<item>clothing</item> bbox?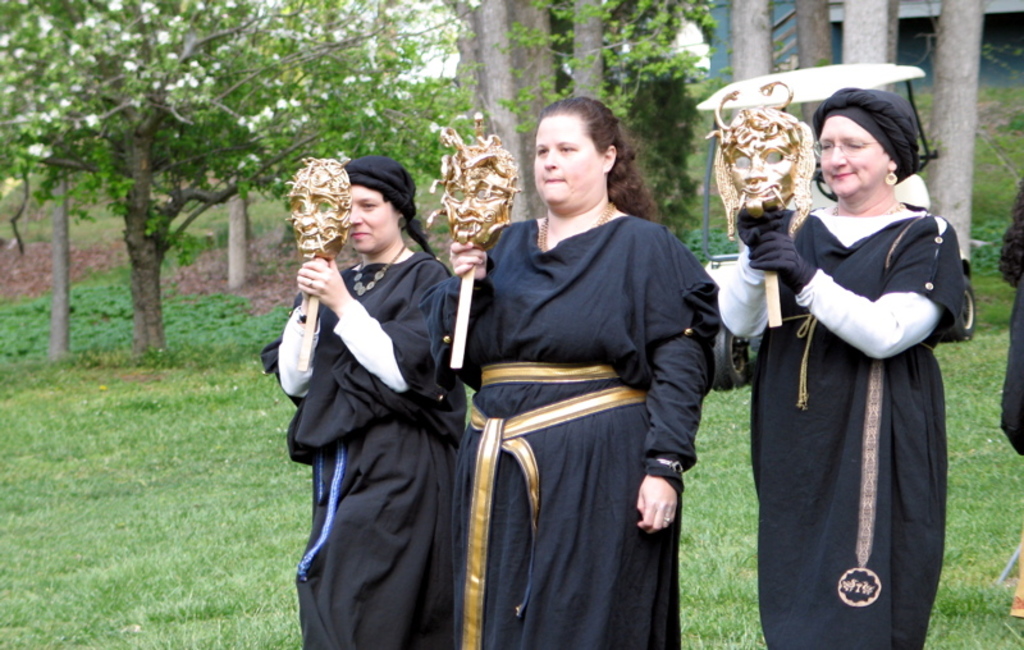
[x1=716, y1=191, x2=970, y2=649]
